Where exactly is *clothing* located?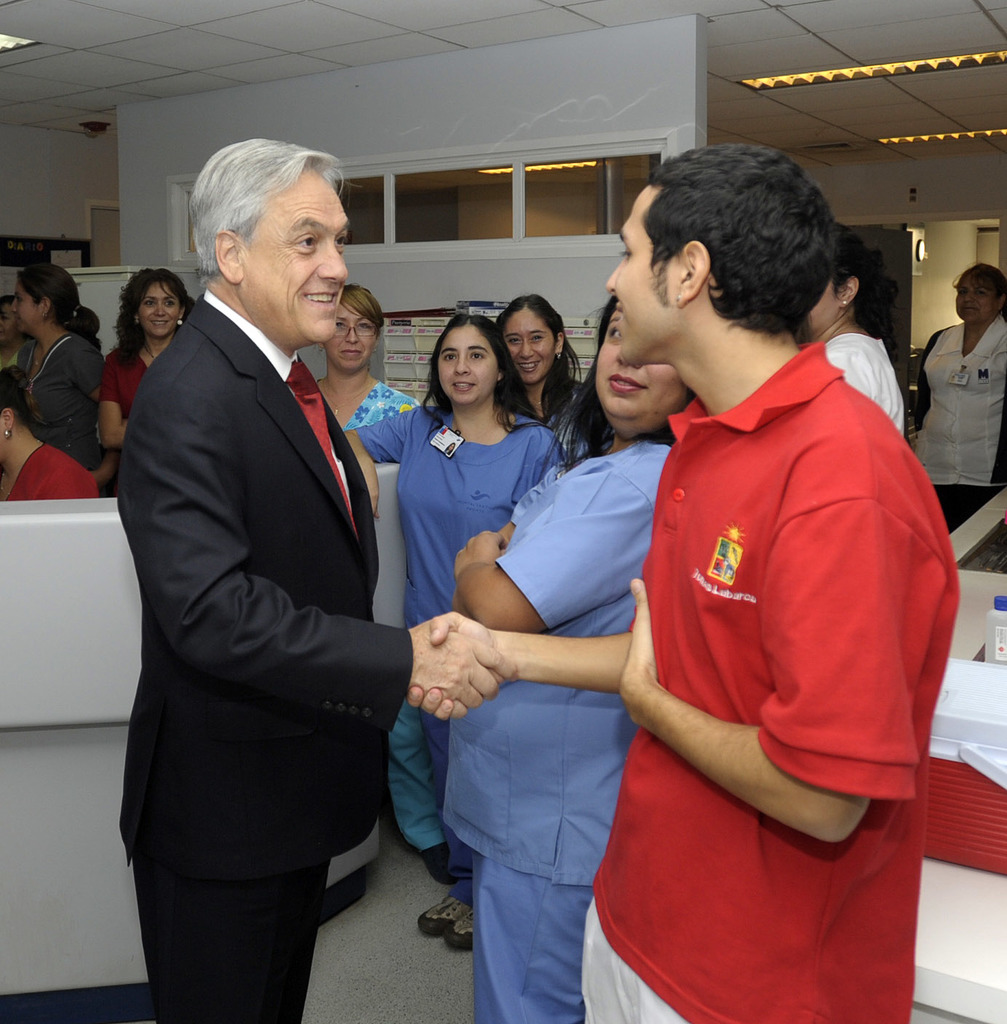
Its bounding box is [359,394,574,877].
